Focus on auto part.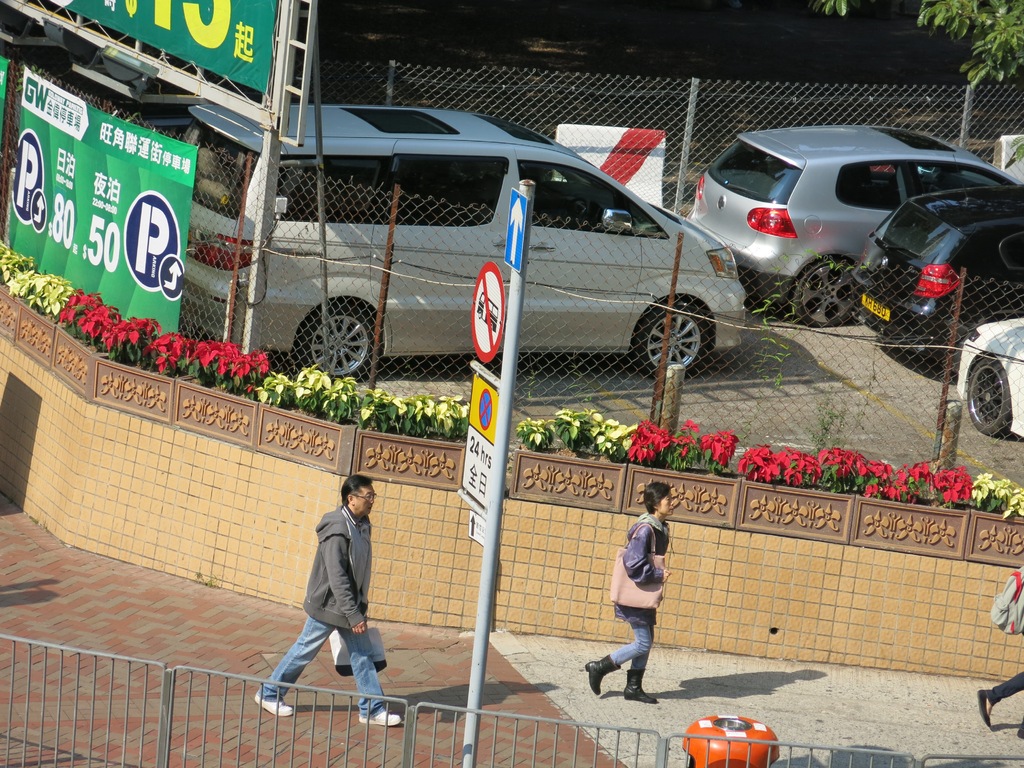
Focused at x1=686 y1=712 x2=776 y2=767.
